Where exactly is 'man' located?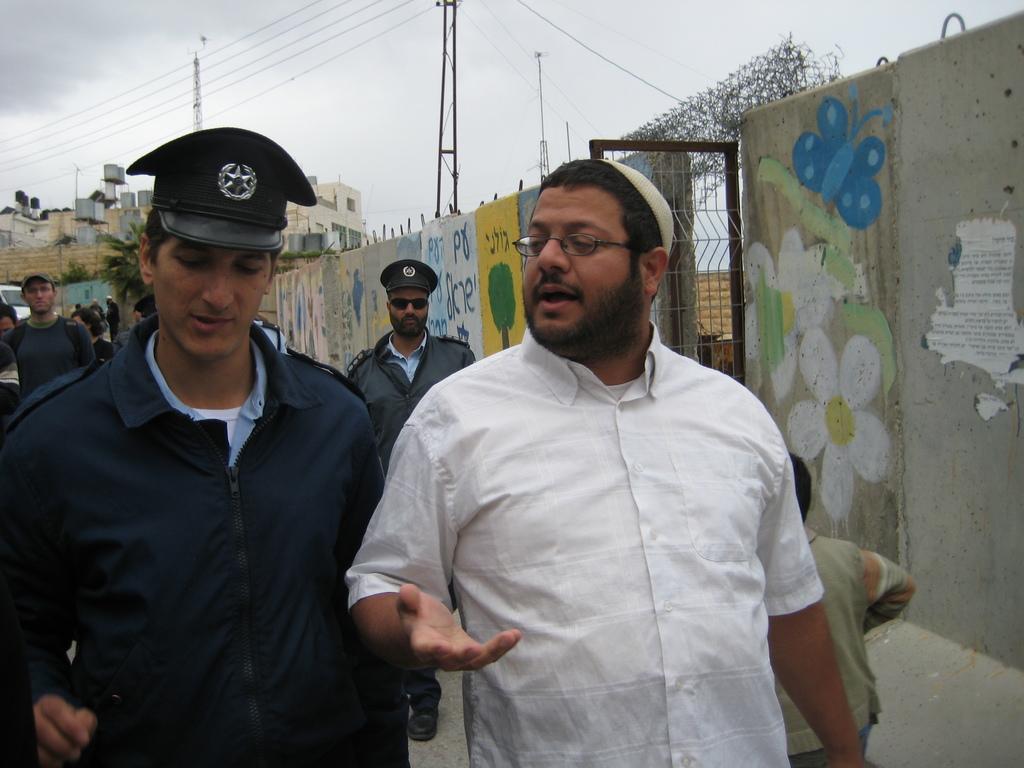
Its bounding box is [x1=346, y1=256, x2=475, y2=741].
